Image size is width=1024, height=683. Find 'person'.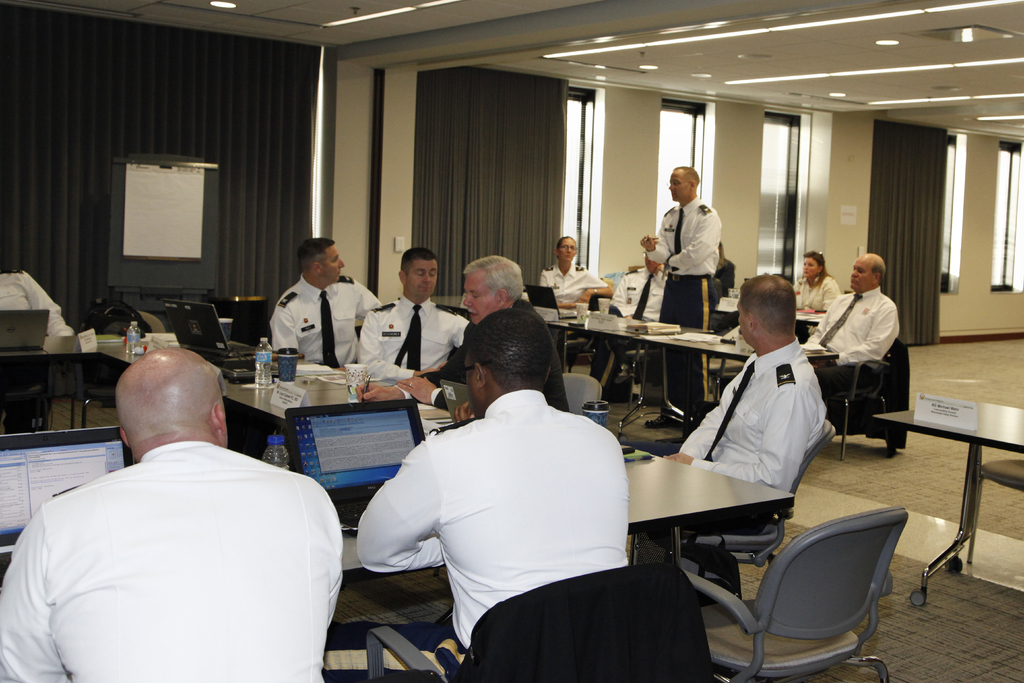
box=[644, 165, 721, 427].
